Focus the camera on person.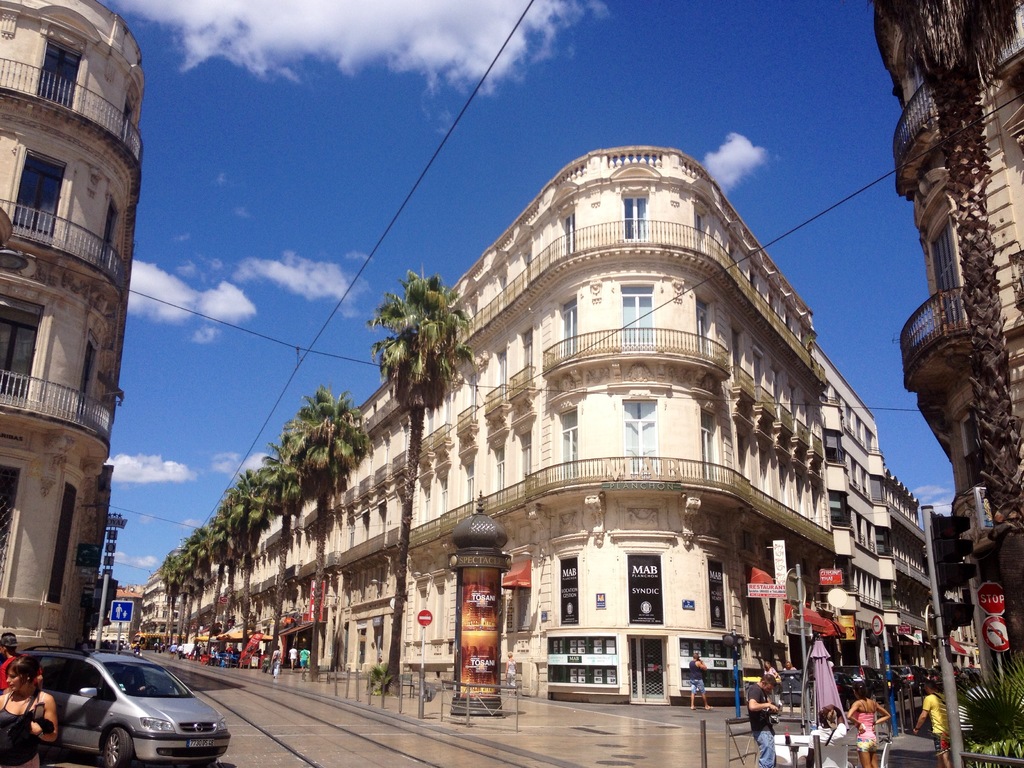
Focus region: [x1=913, y1=680, x2=963, y2=767].
